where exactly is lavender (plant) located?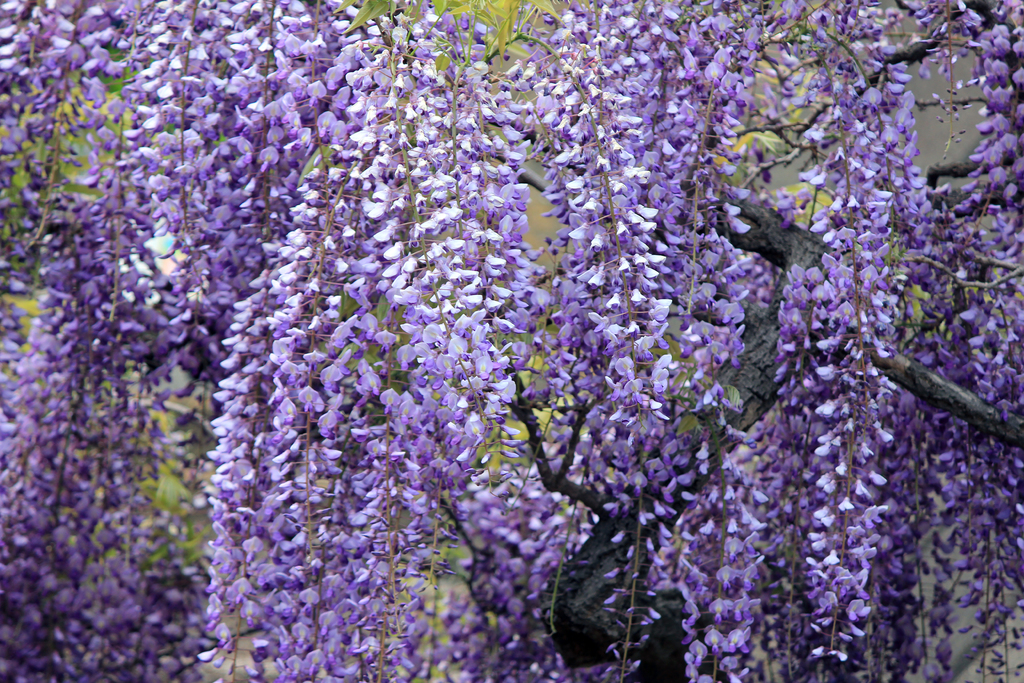
Its bounding box is (left=925, top=13, right=1023, bottom=276).
